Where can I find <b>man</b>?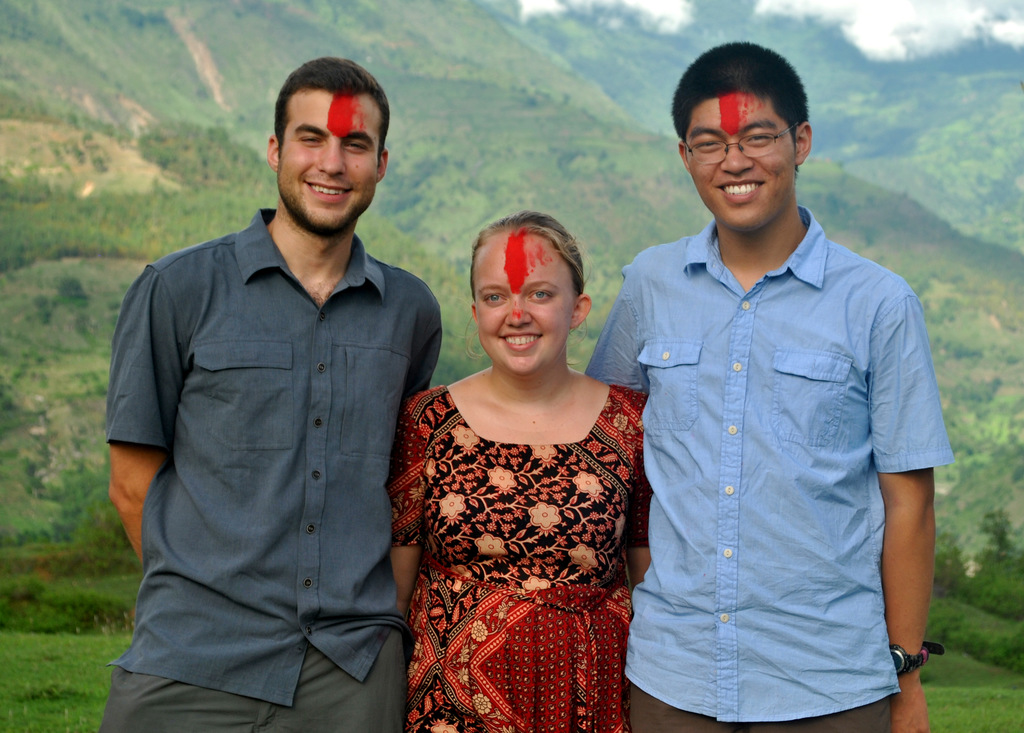
You can find it at [581,41,957,730].
